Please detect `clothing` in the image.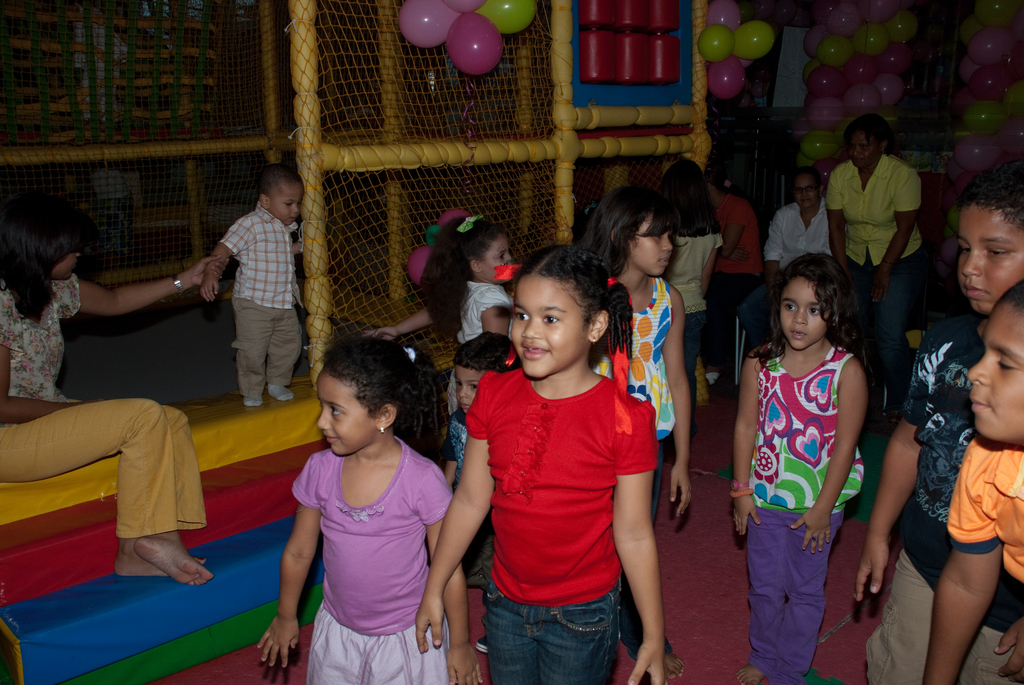
[x1=465, y1=356, x2=651, y2=684].
